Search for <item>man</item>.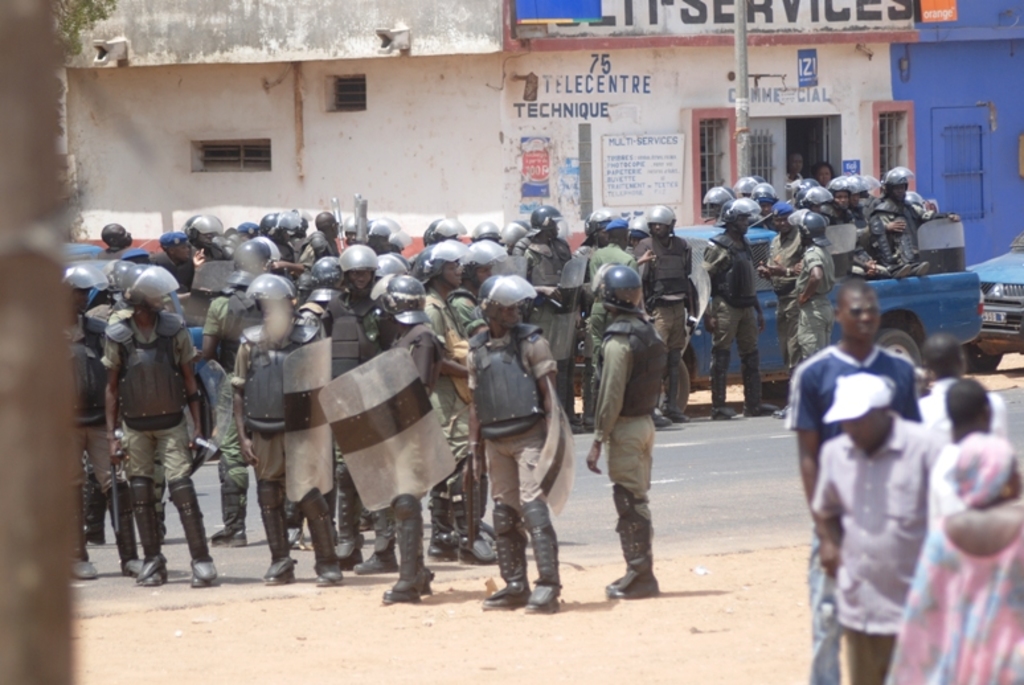
Found at rect(470, 278, 569, 615).
